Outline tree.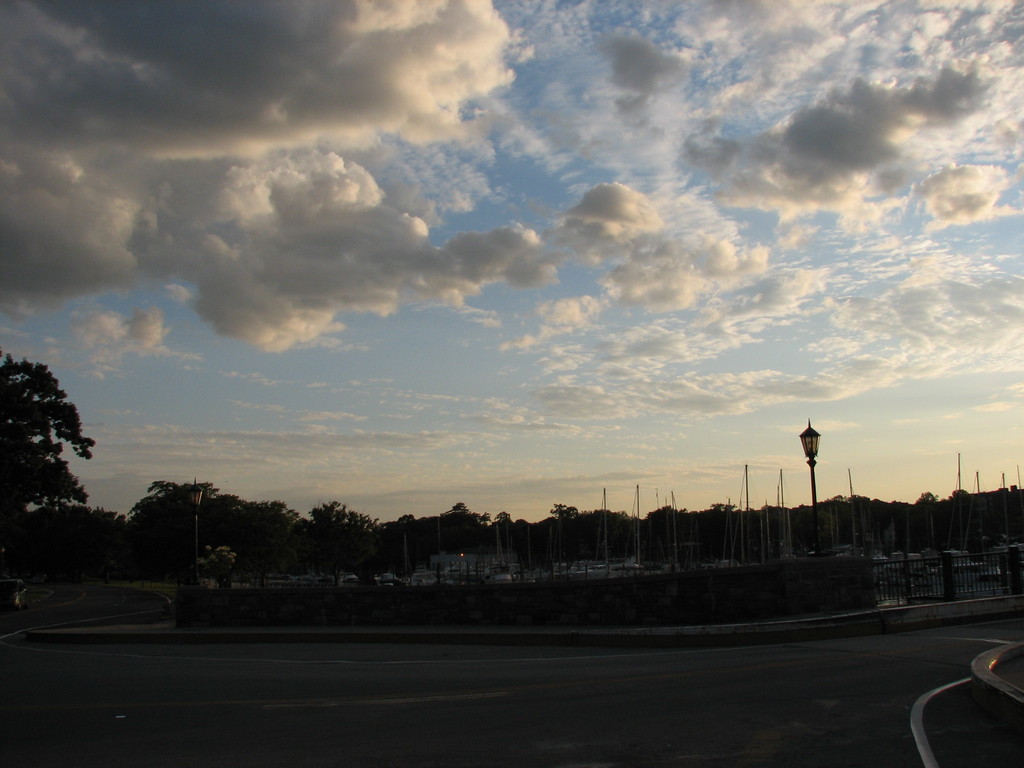
Outline: x1=975, y1=495, x2=999, y2=531.
